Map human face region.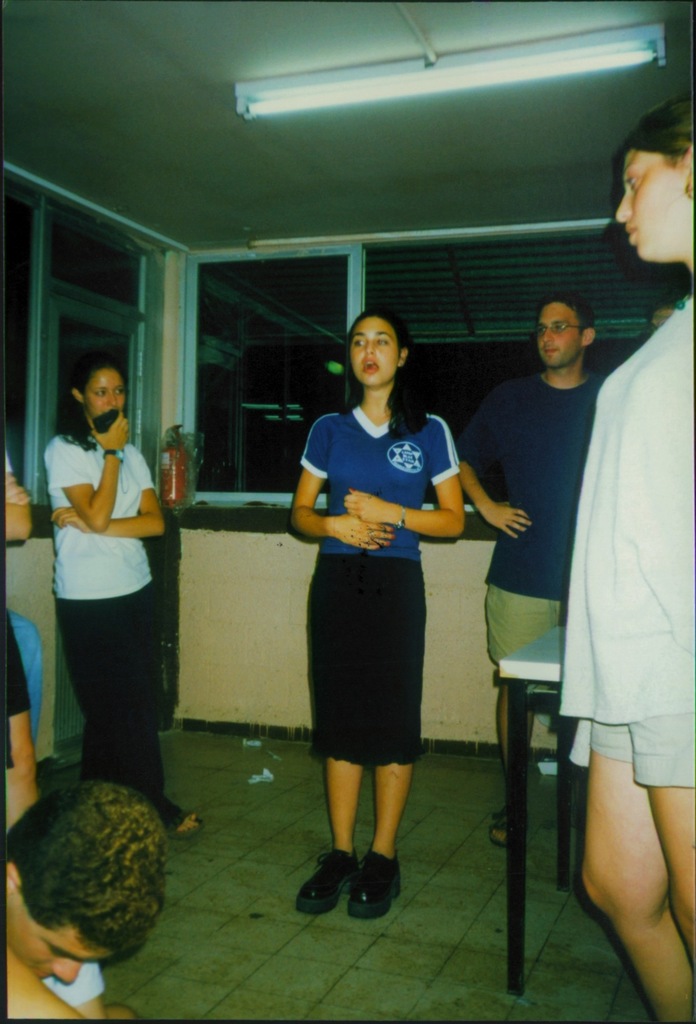
Mapped to rect(5, 889, 117, 987).
